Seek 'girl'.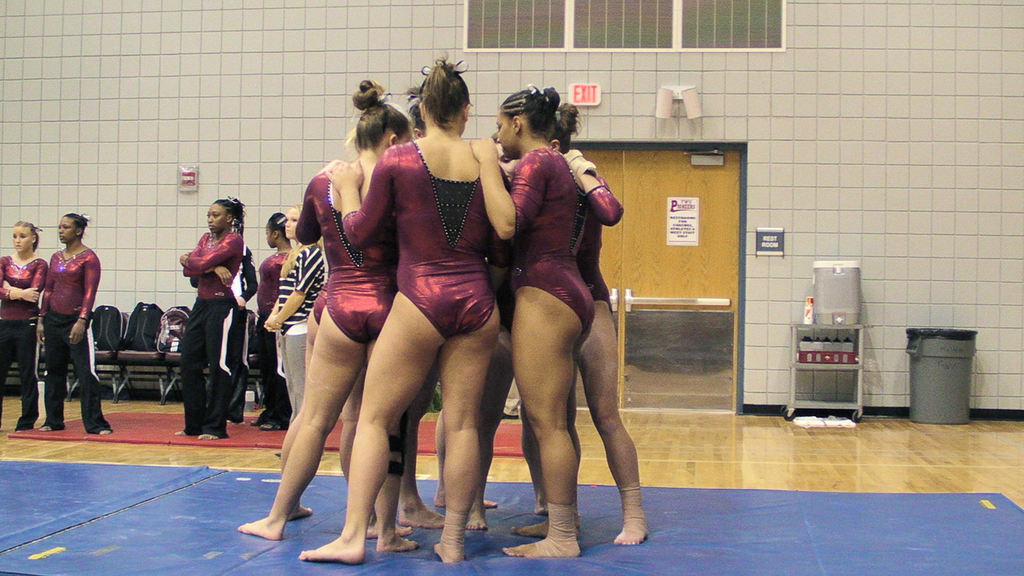
locate(0, 214, 51, 438).
